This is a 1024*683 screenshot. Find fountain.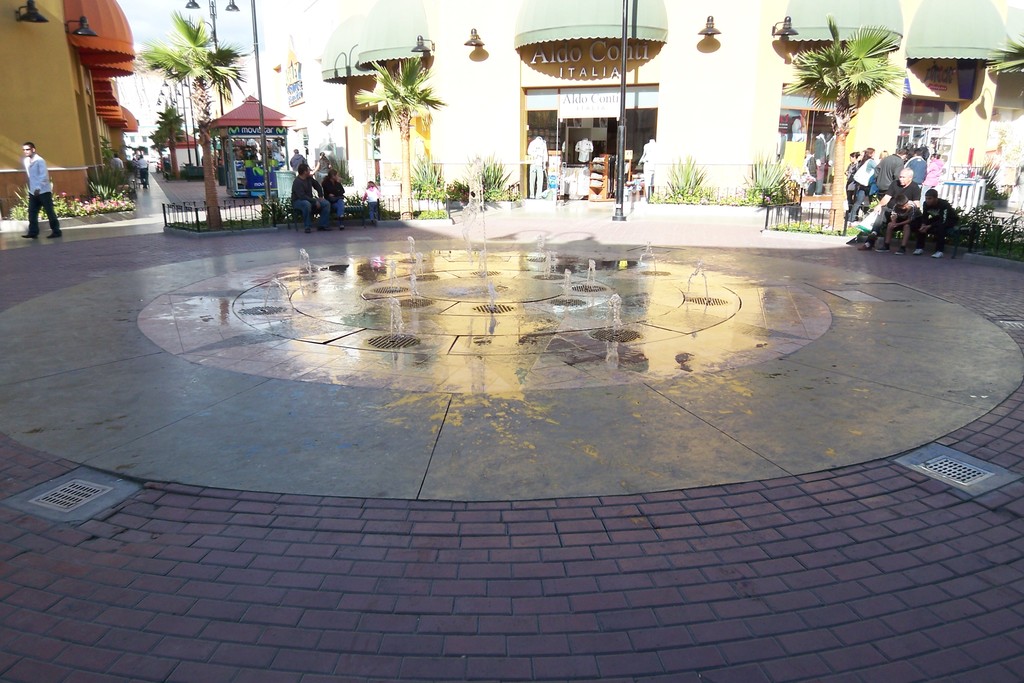
Bounding box: <bbox>228, 165, 742, 356</bbox>.
